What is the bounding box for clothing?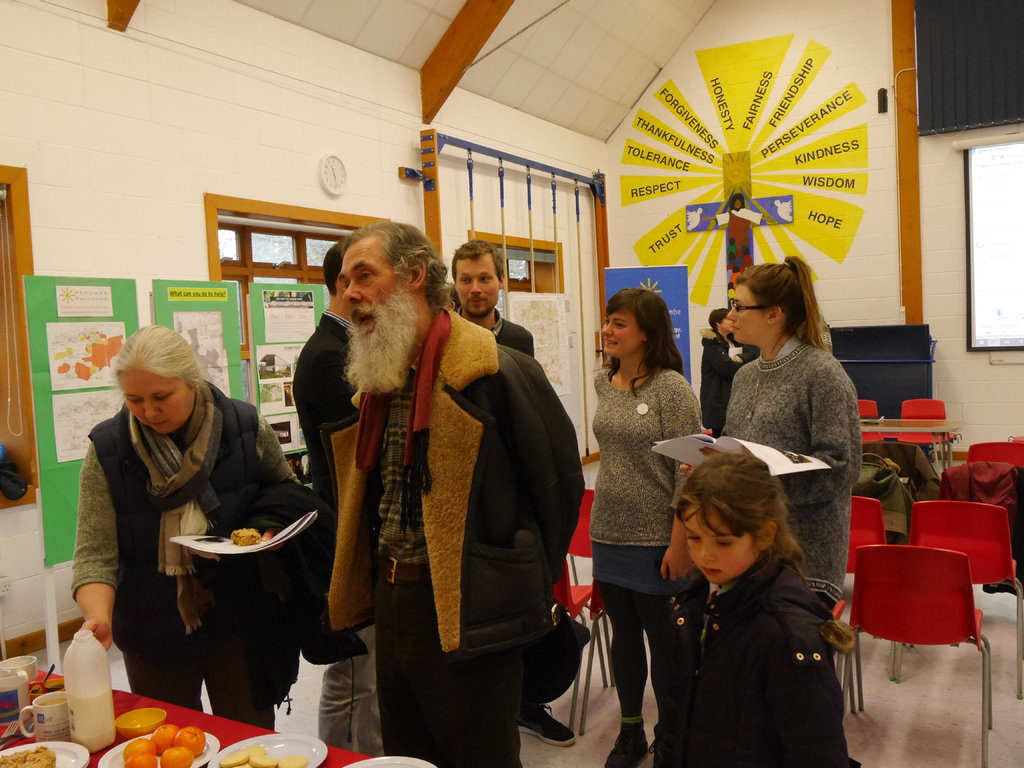
(x1=291, y1=308, x2=364, y2=755).
